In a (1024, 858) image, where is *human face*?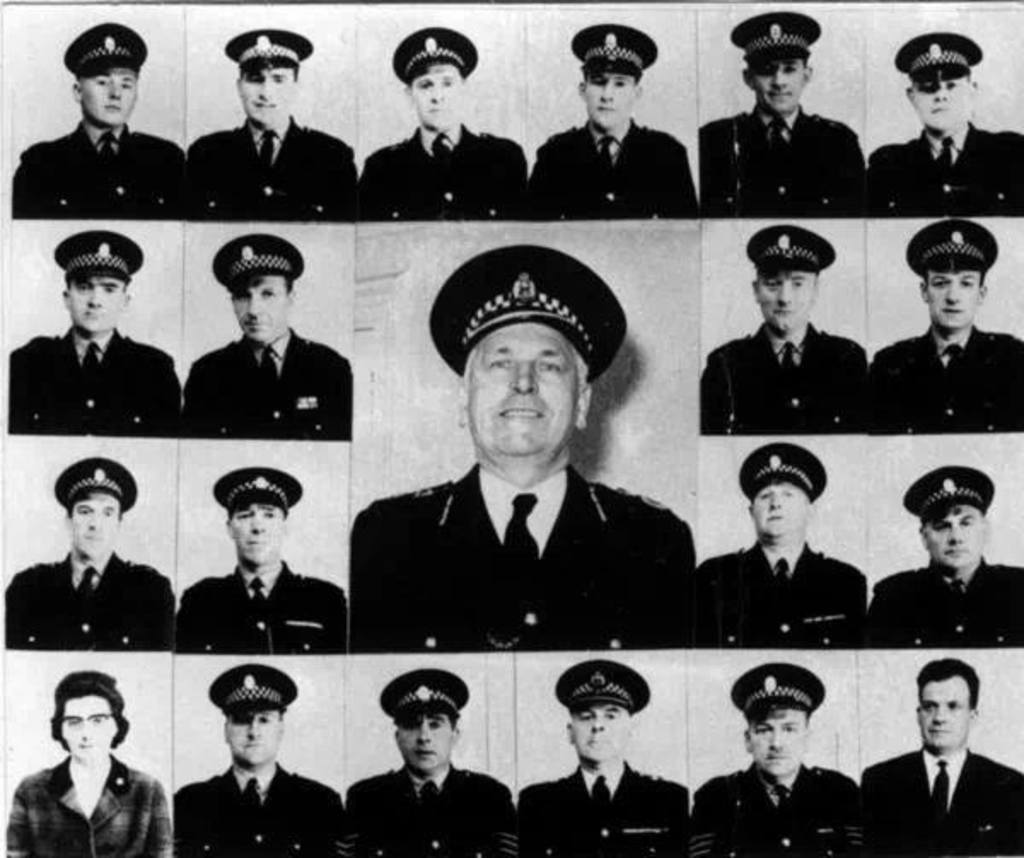
913/669/976/756.
